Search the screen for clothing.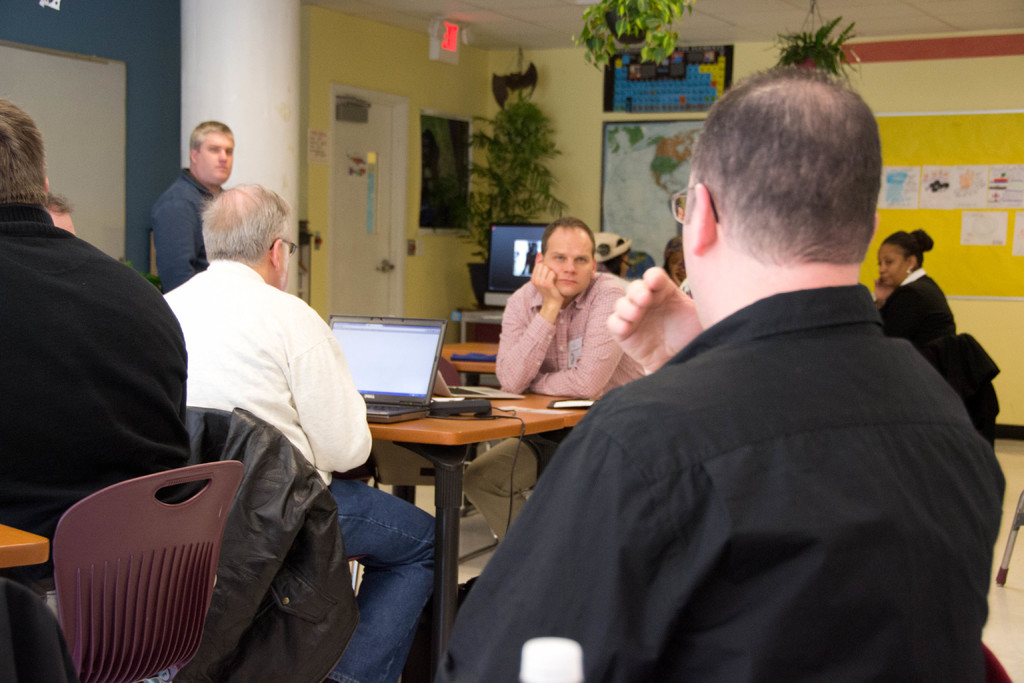
Found at bbox=[134, 155, 221, 286].
